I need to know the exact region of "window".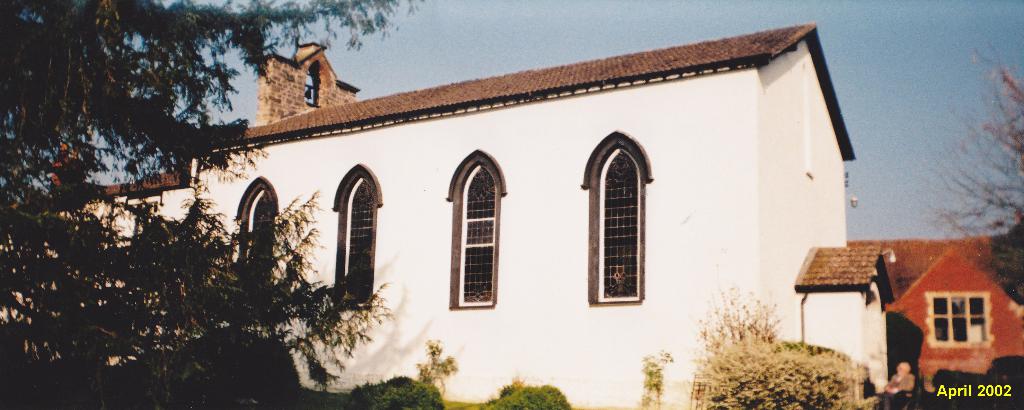
Region: Rect(938, 297, 991, 343).
